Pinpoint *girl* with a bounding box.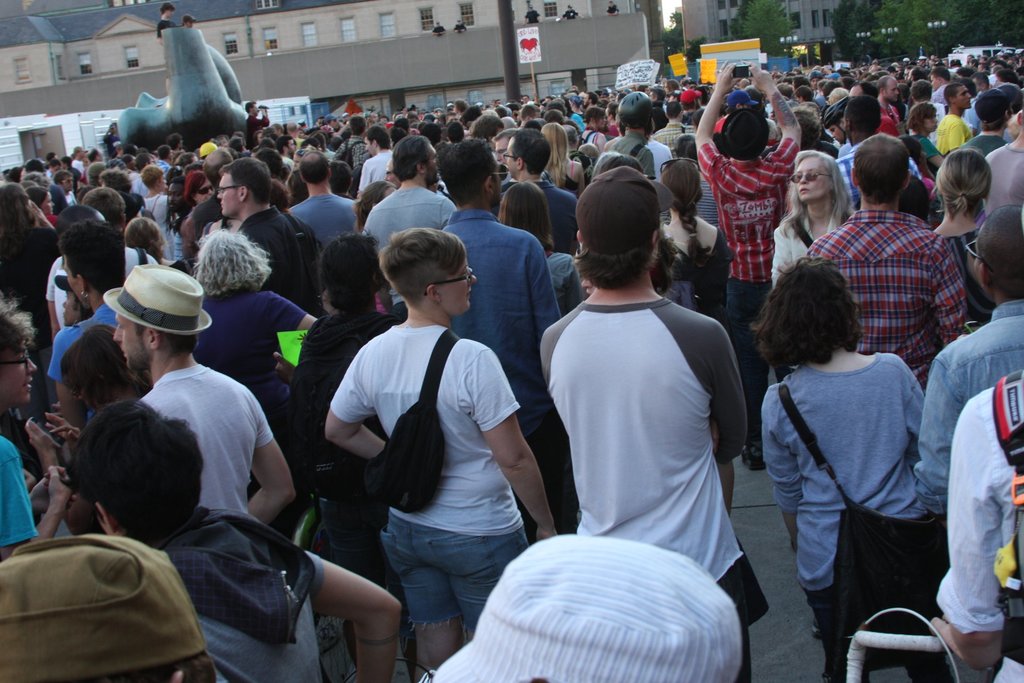
box=[42, 318, 158, 461].
